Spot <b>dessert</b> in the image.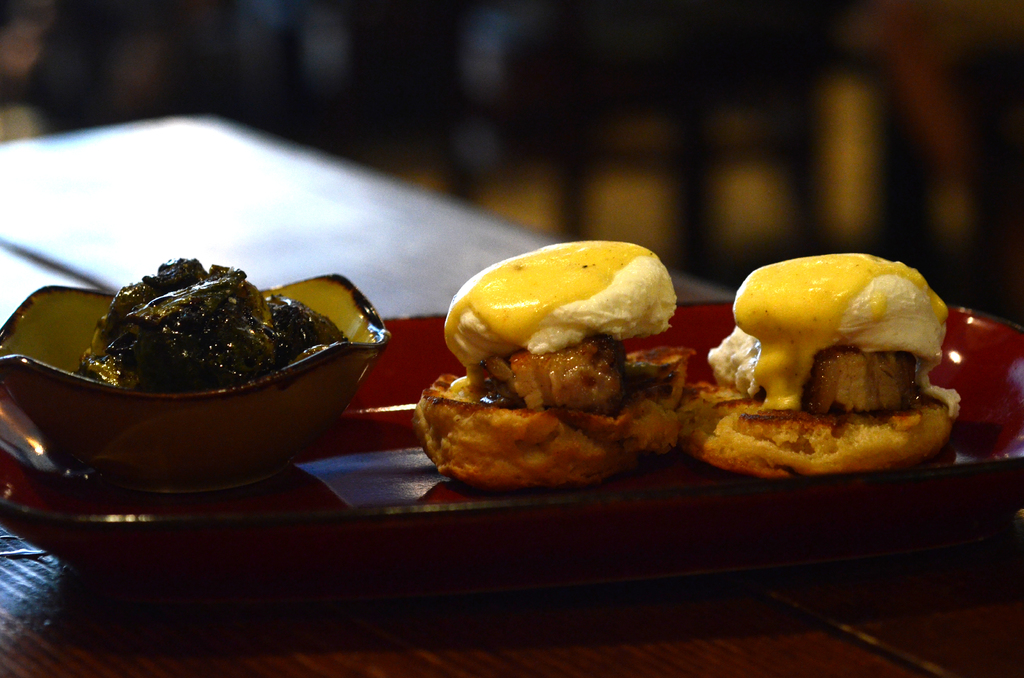
<b>dessert</b> found at locate(710, 250, 946, 471).
